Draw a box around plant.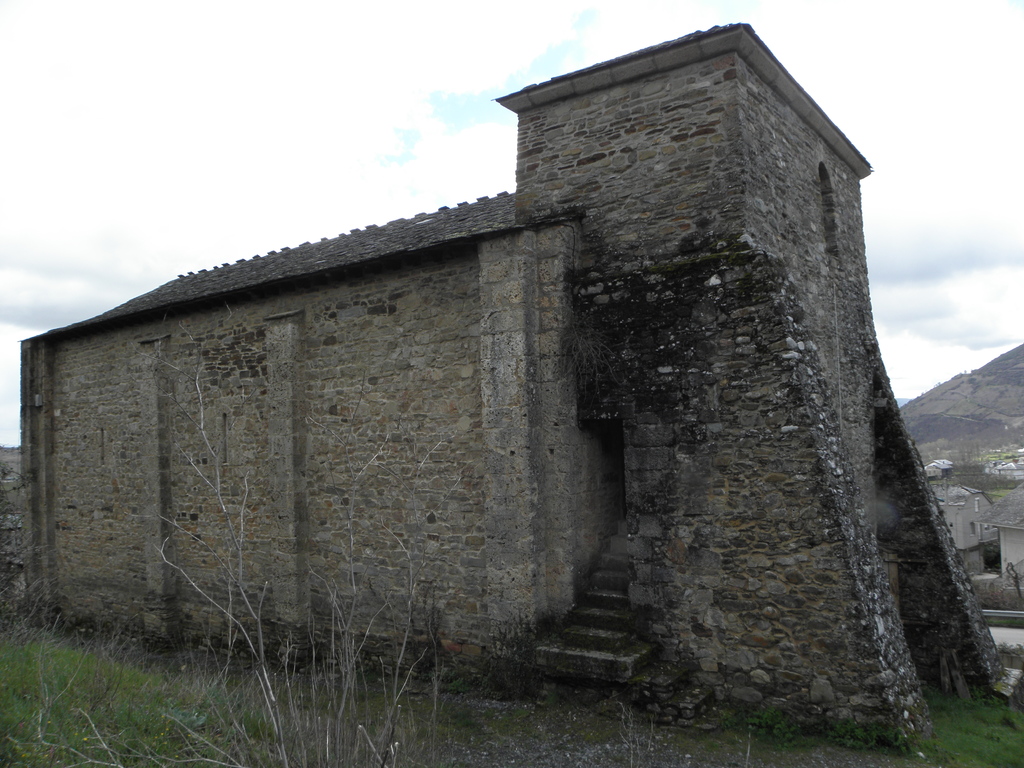
Rect(557, 316, 623, 412).
